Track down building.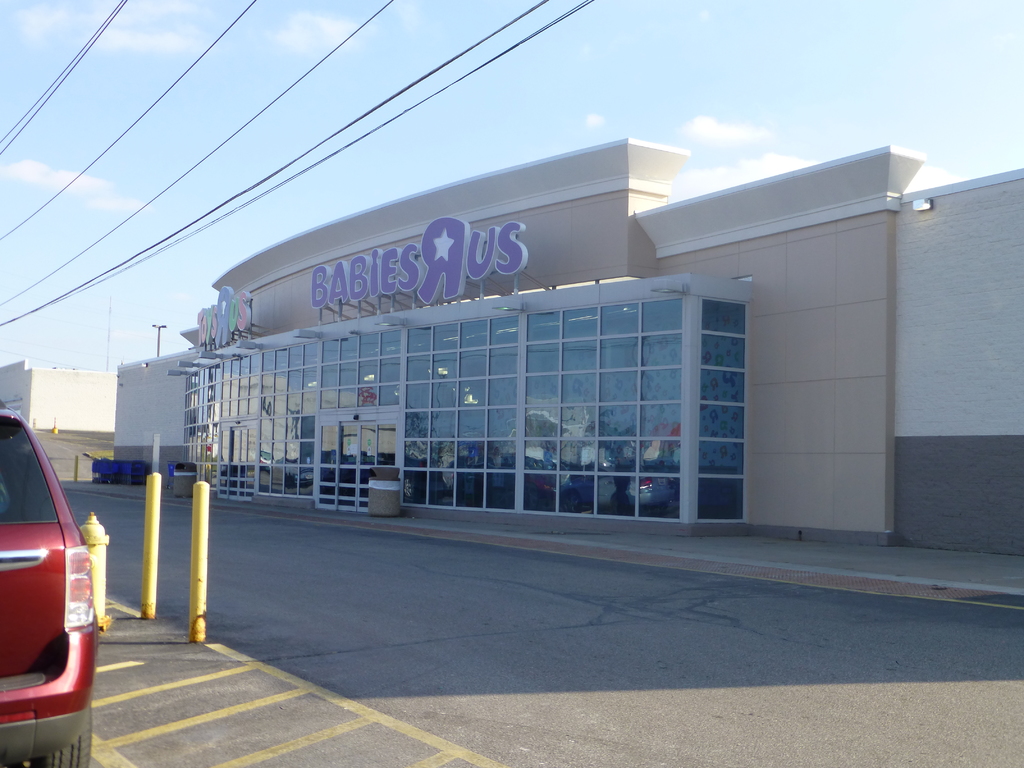
Tracked to pyautogui.locateOnScreen(0, 358, 116, 435).
